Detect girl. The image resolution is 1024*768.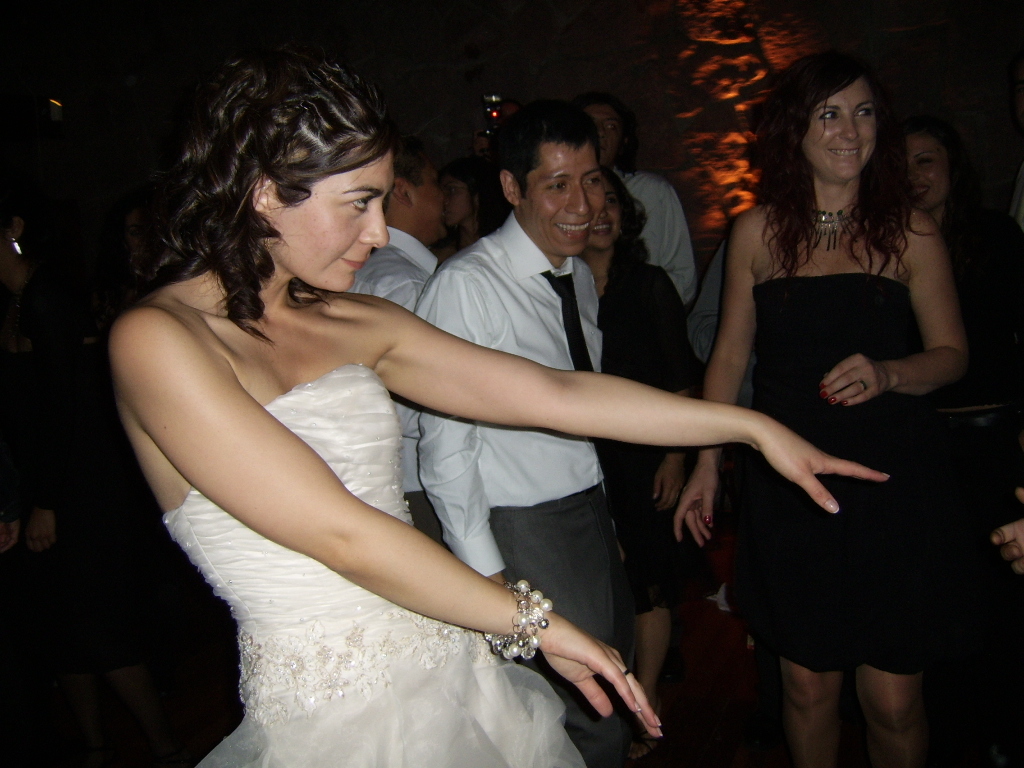
x1=111, y1=57, x2=888, y2=767.
